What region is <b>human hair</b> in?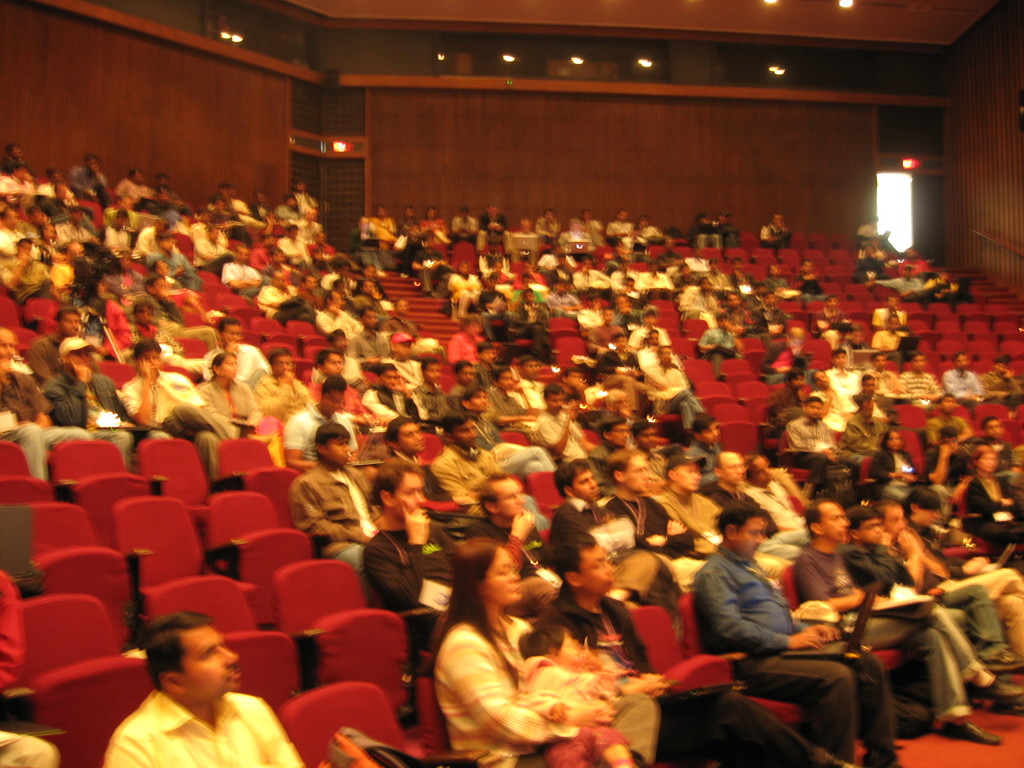
[911,349,921,358].
